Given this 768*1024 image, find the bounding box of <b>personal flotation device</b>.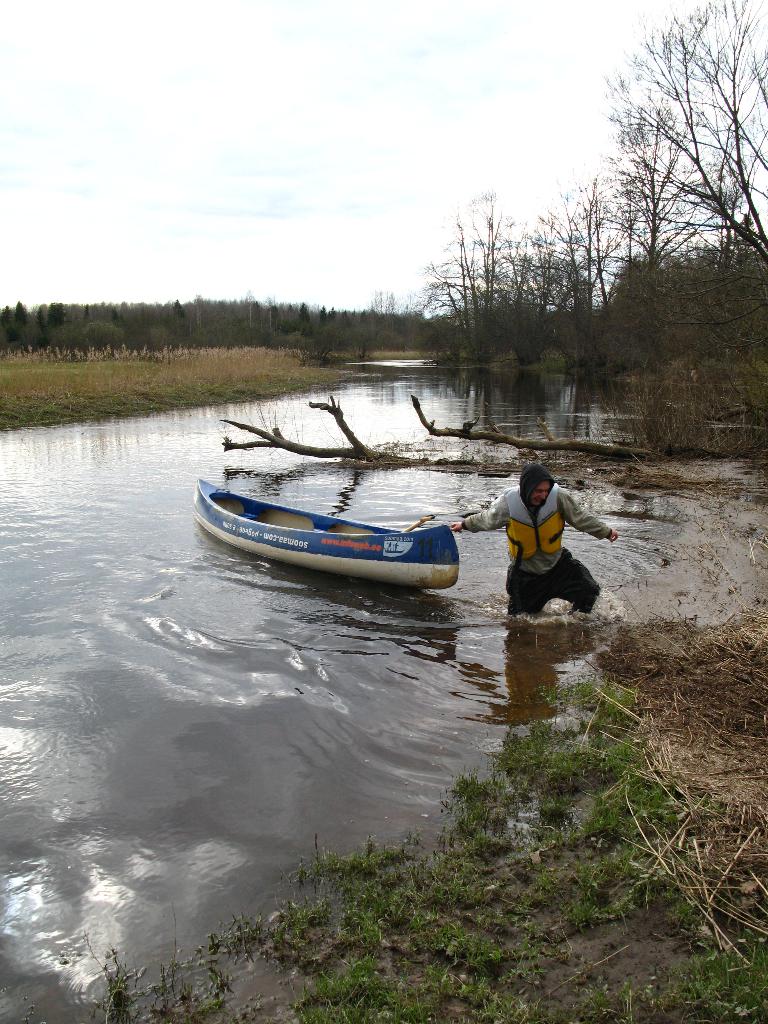
{"left": 502, "top": 483, "right": 567, "bottom": 563}.
